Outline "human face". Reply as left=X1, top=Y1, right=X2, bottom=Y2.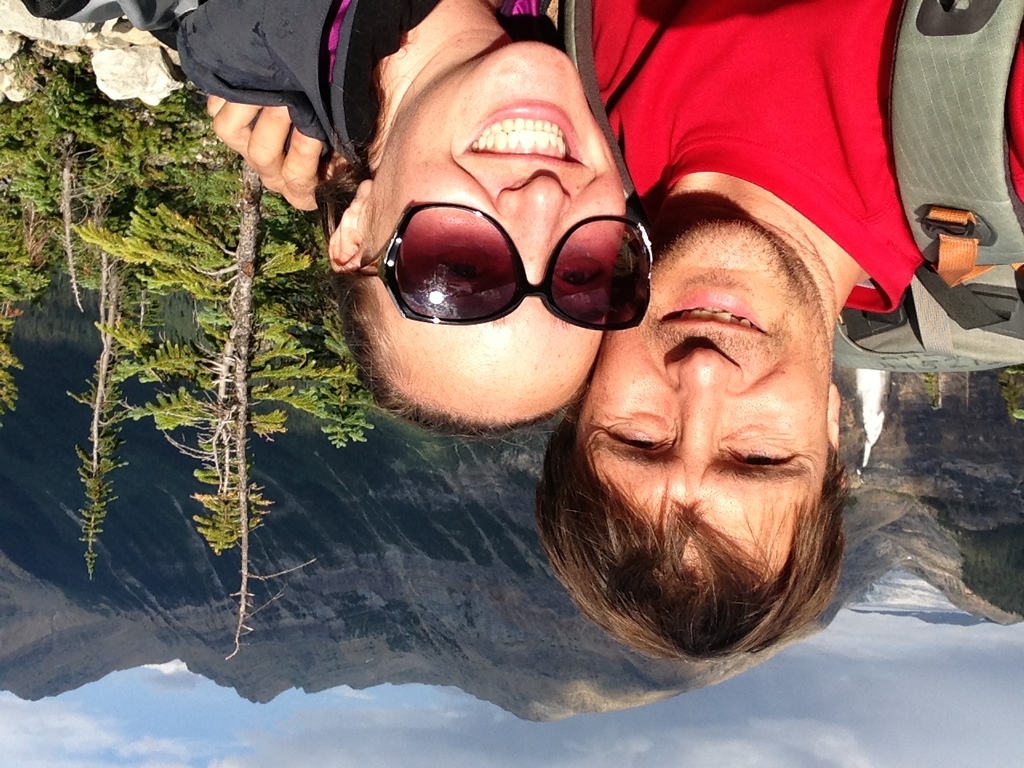
left=368, top=42, right=626, bottom=416.
